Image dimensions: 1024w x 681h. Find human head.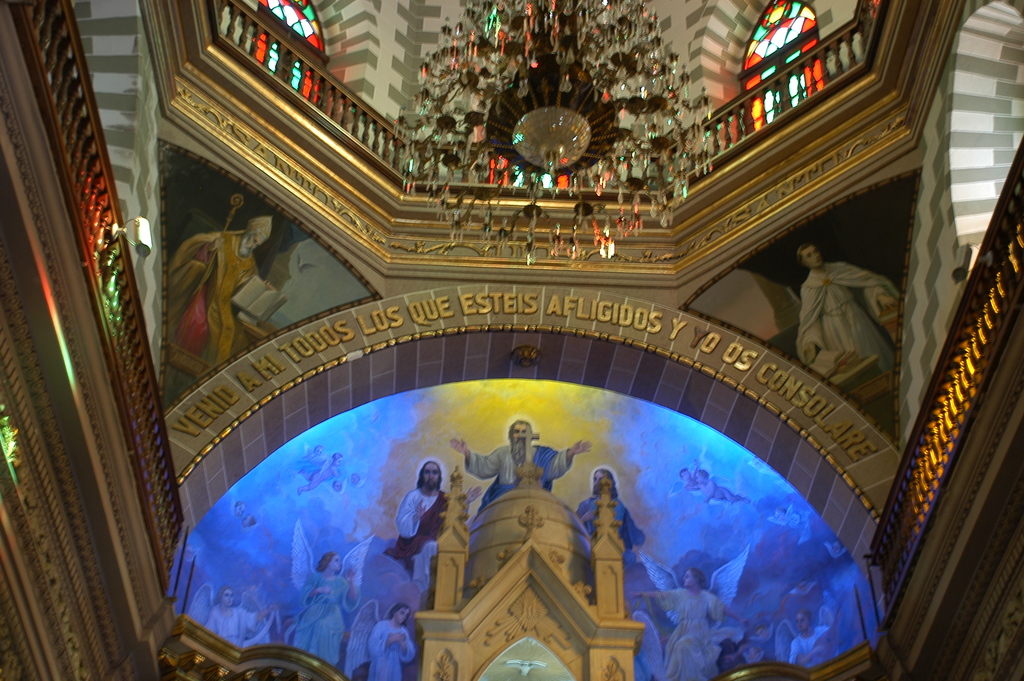
pyautogui.locateOnScreen(323, 549, 342, 574).
